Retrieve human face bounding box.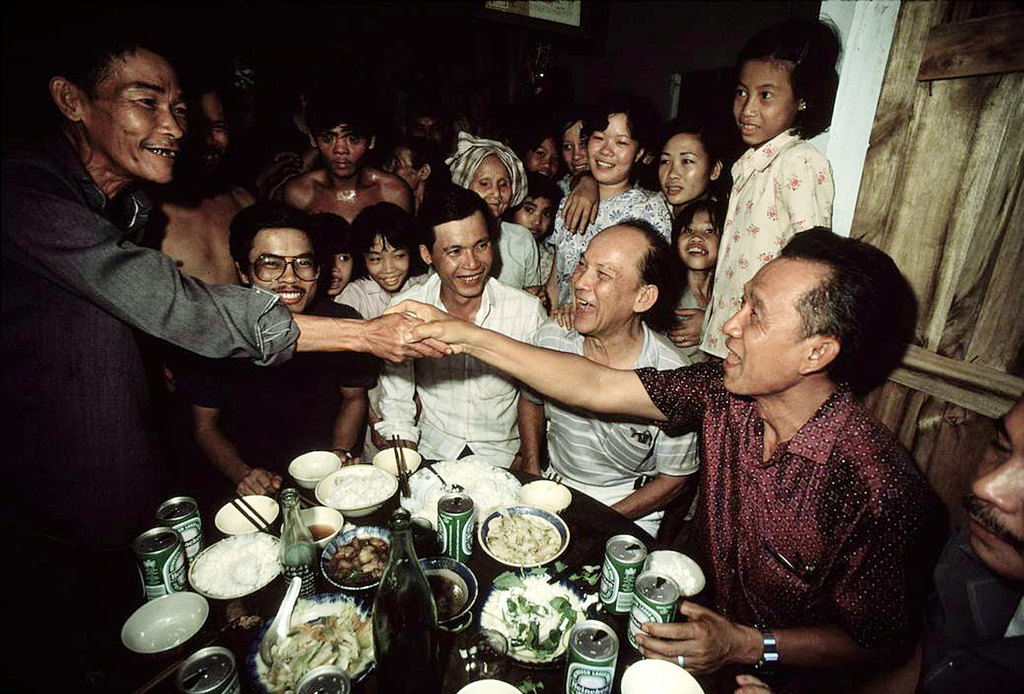
Bounding box: 181 89 239 174.
